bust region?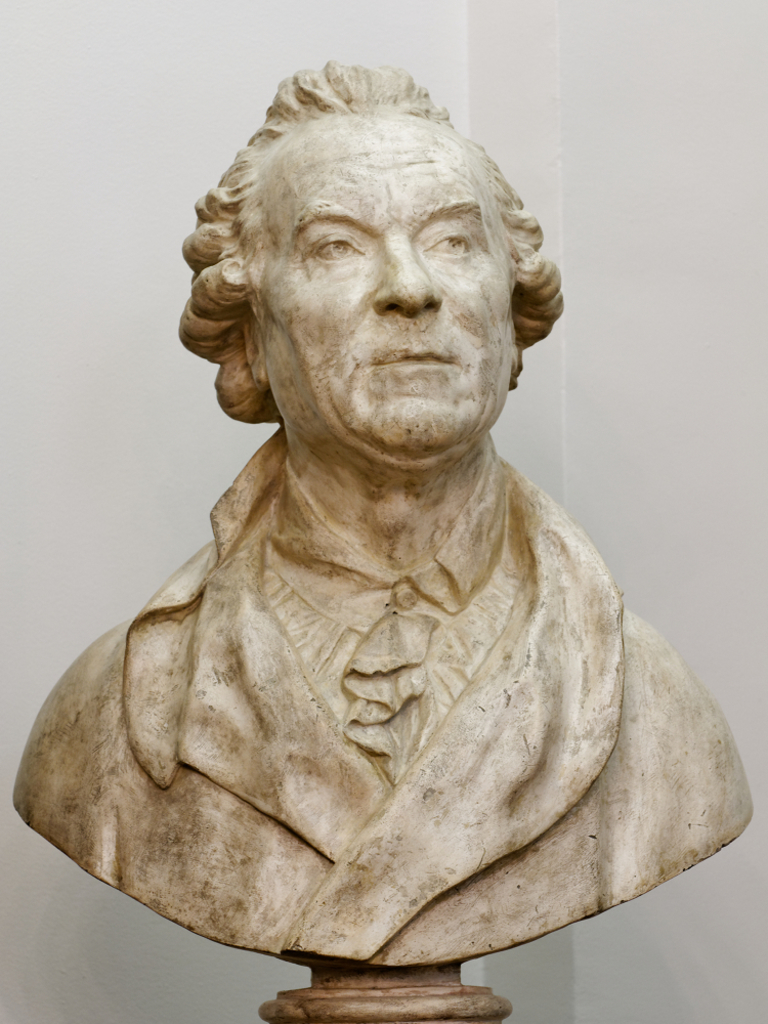
detection(10, 62, 751, 968)
